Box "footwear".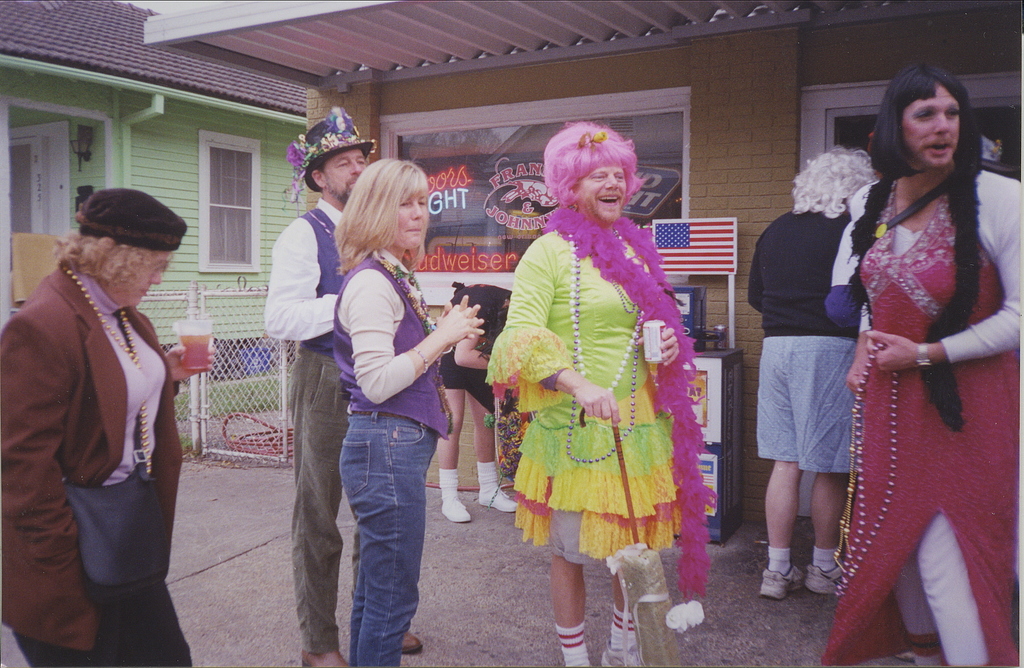
(x1=755, y1=562, x2=809, y2=602).
